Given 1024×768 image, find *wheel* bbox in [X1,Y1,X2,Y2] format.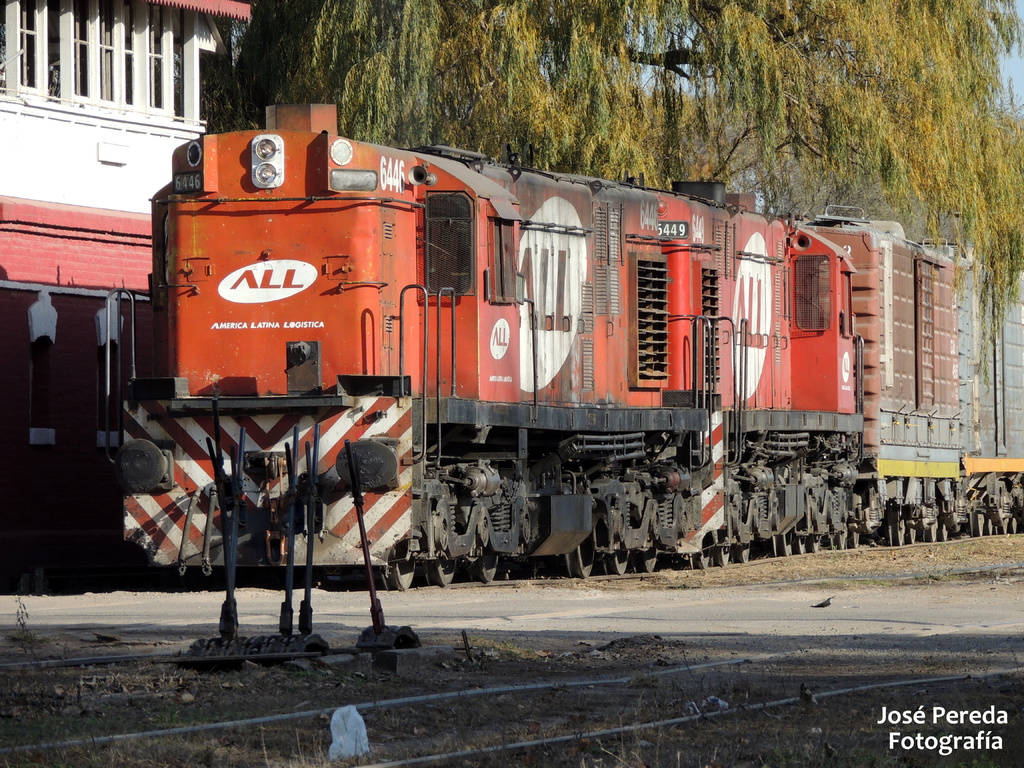
[424,562,459,593].
